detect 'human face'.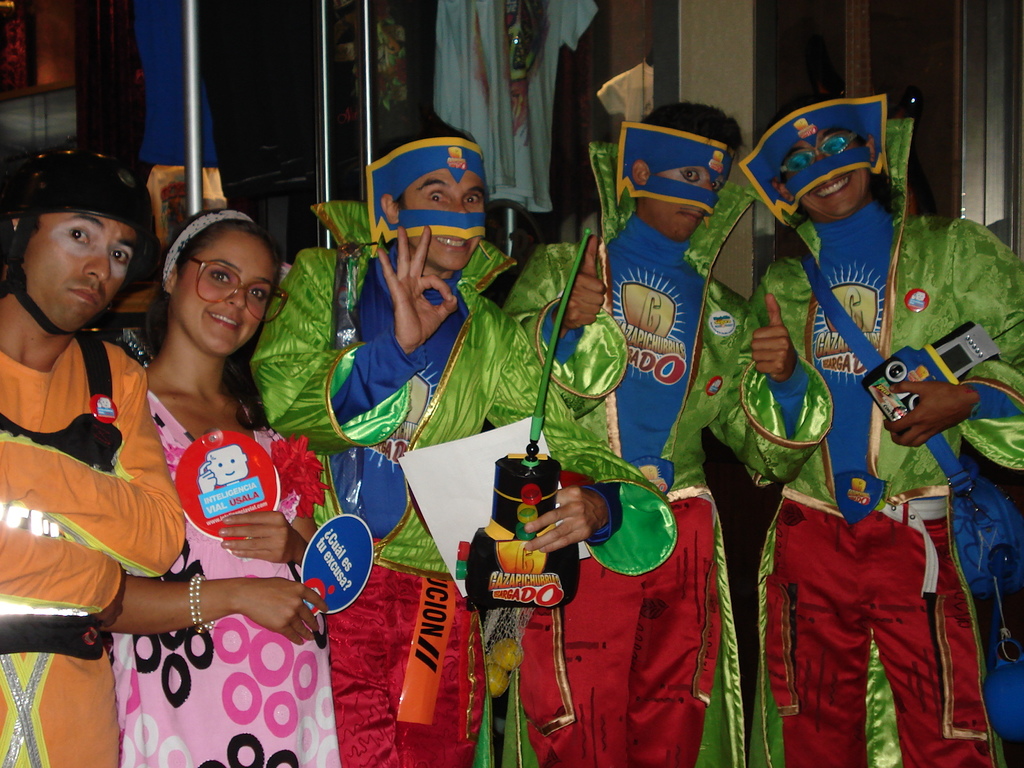
Detected at box(182, 228, 272, 353).
